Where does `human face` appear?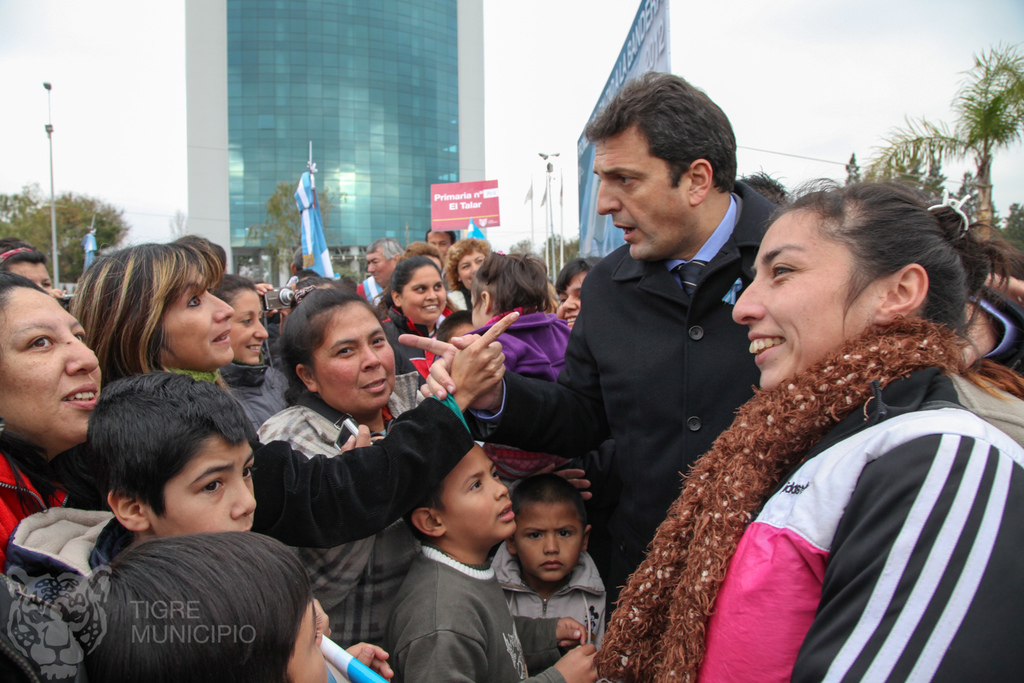
Appears at [459,253,484,289].
